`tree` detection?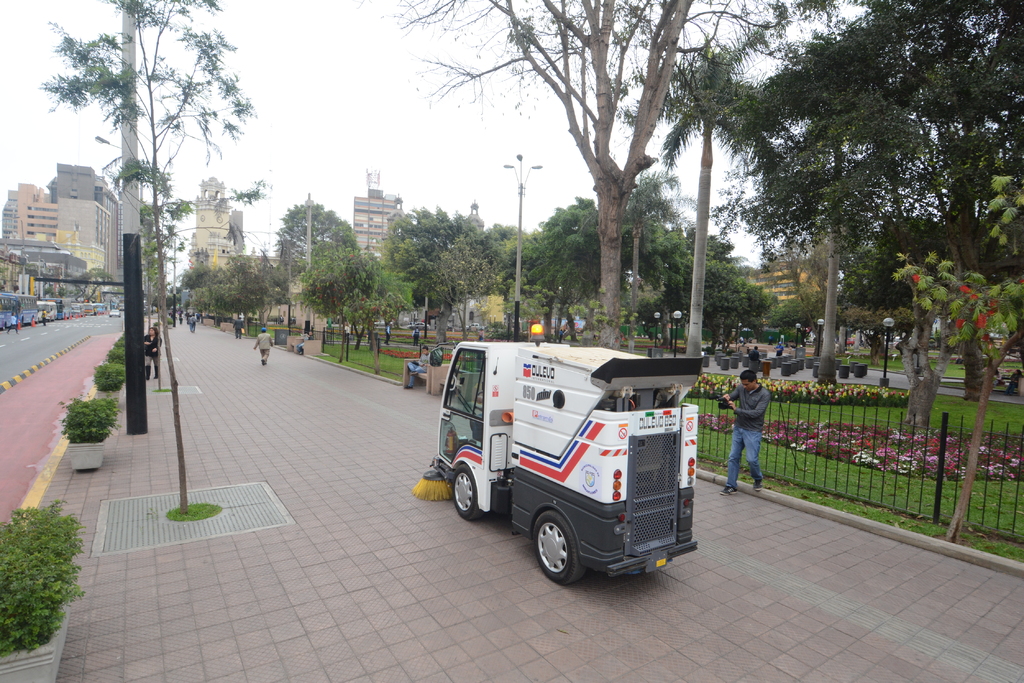
{"x1": 268, "y1": 195, "x2": 351, "y2": 341}
